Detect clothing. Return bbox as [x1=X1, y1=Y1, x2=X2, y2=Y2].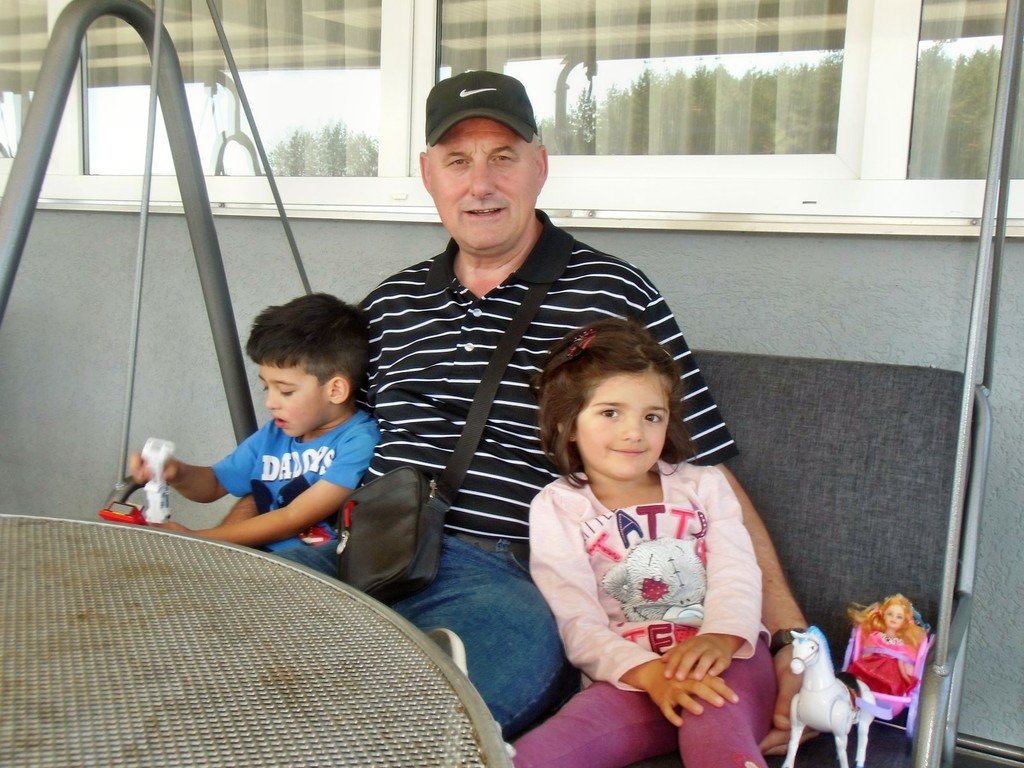
[x1=846, y1=623, x2=923, y2=694].
